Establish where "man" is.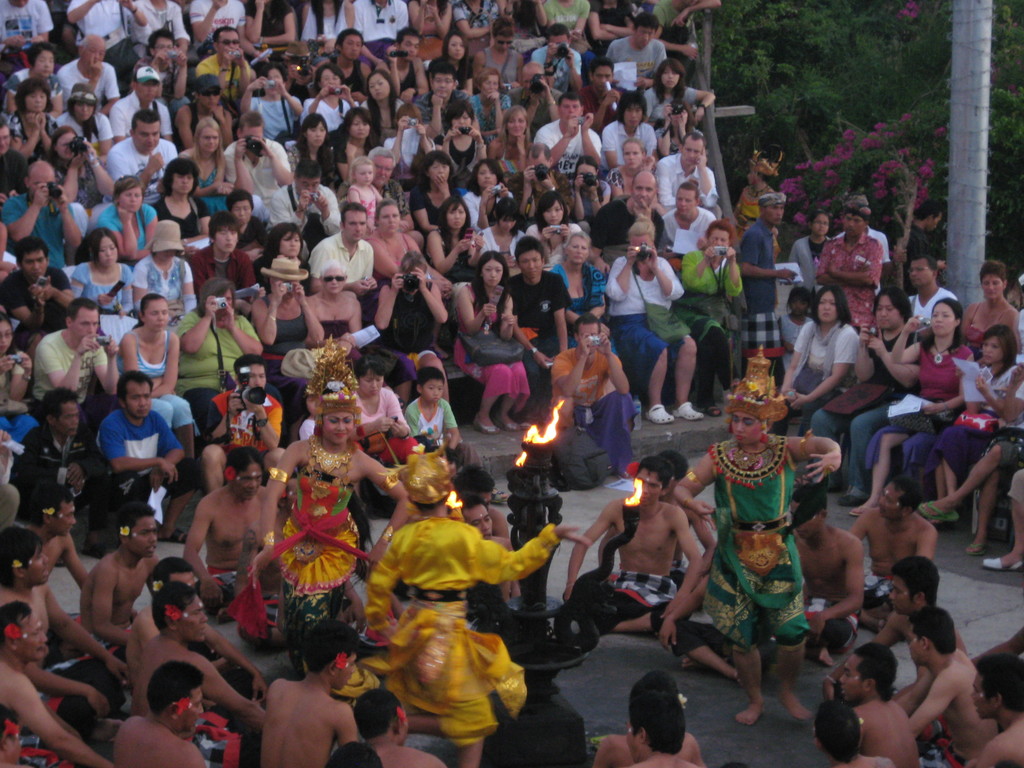
Established at crop(909, 255, 961, 333).
